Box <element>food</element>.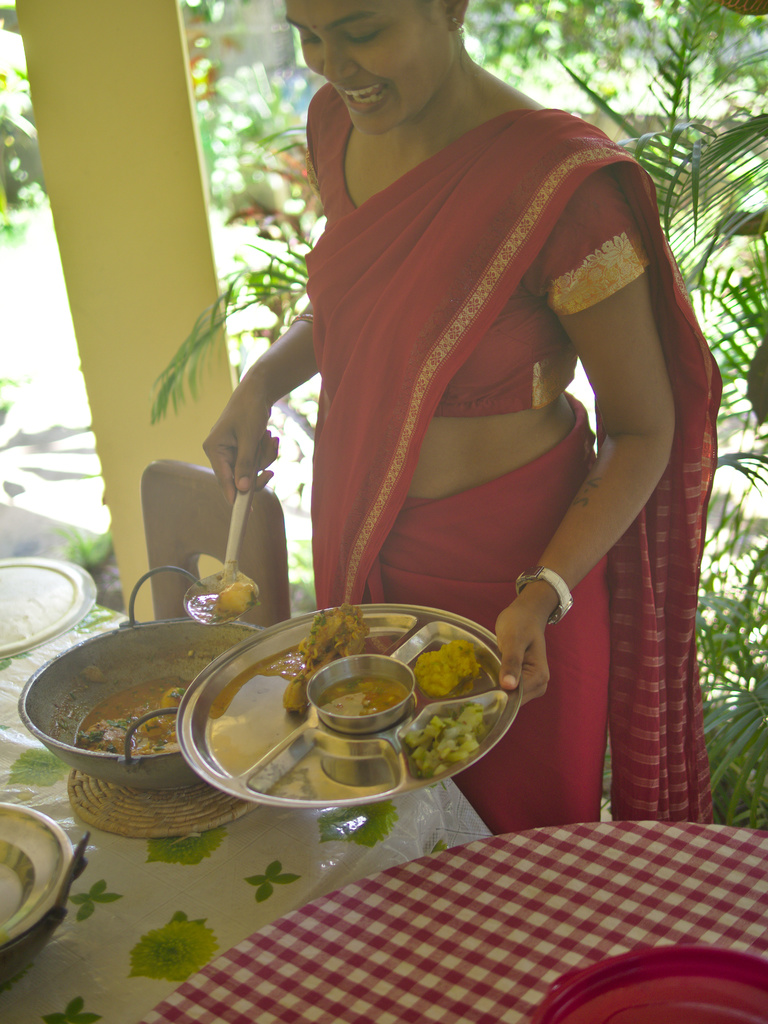
(79,661,107,682).
